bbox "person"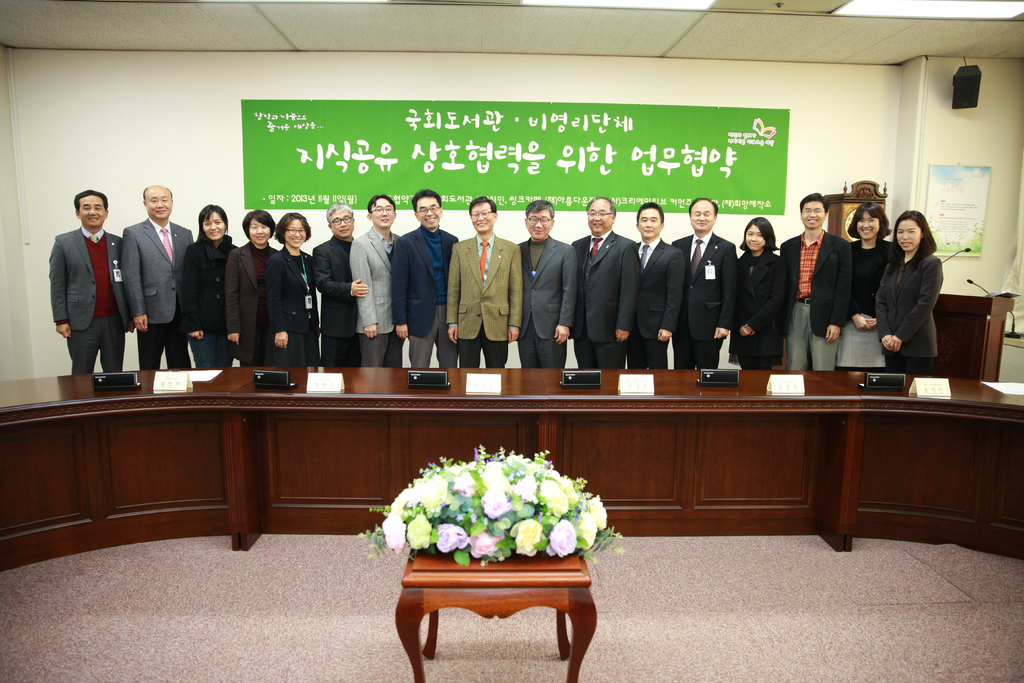
l=729, t=210, r=788, b=372
